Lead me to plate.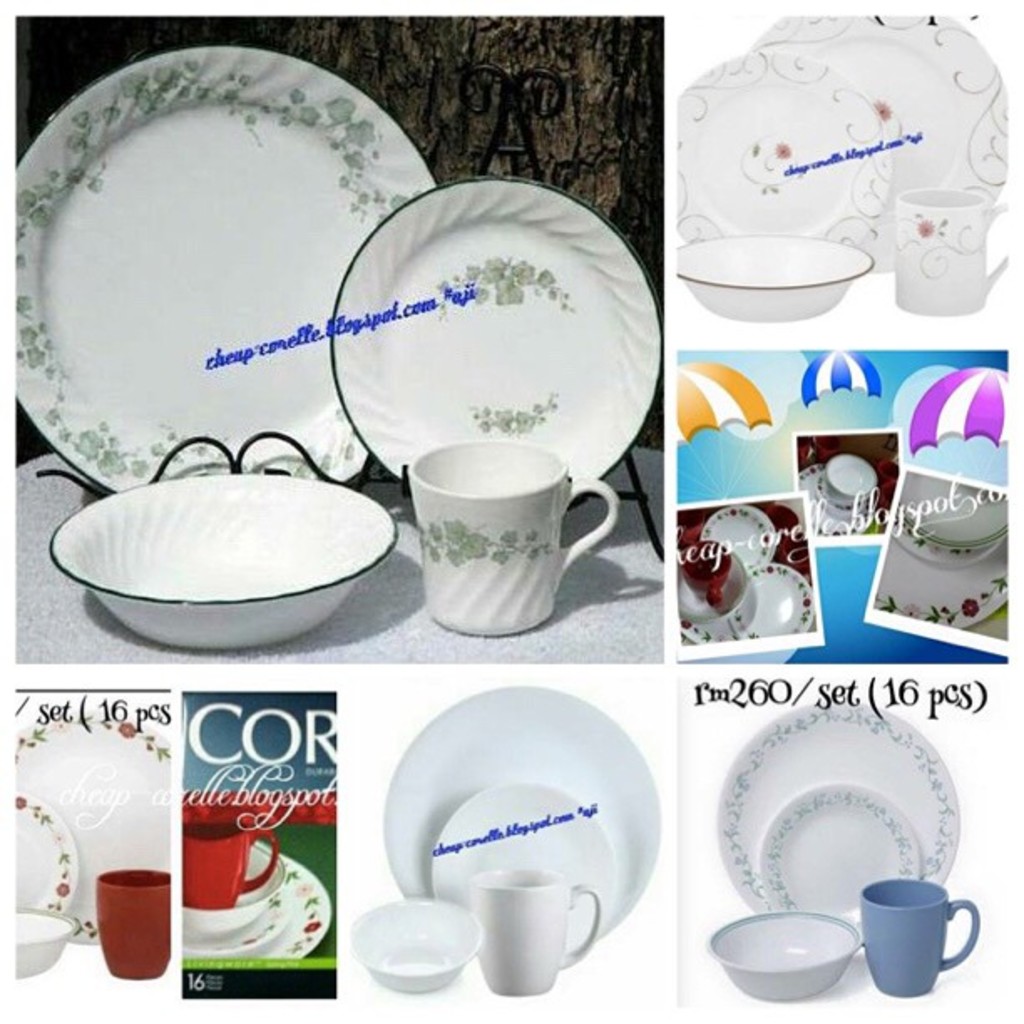
Lead to 730:559:813:634.
